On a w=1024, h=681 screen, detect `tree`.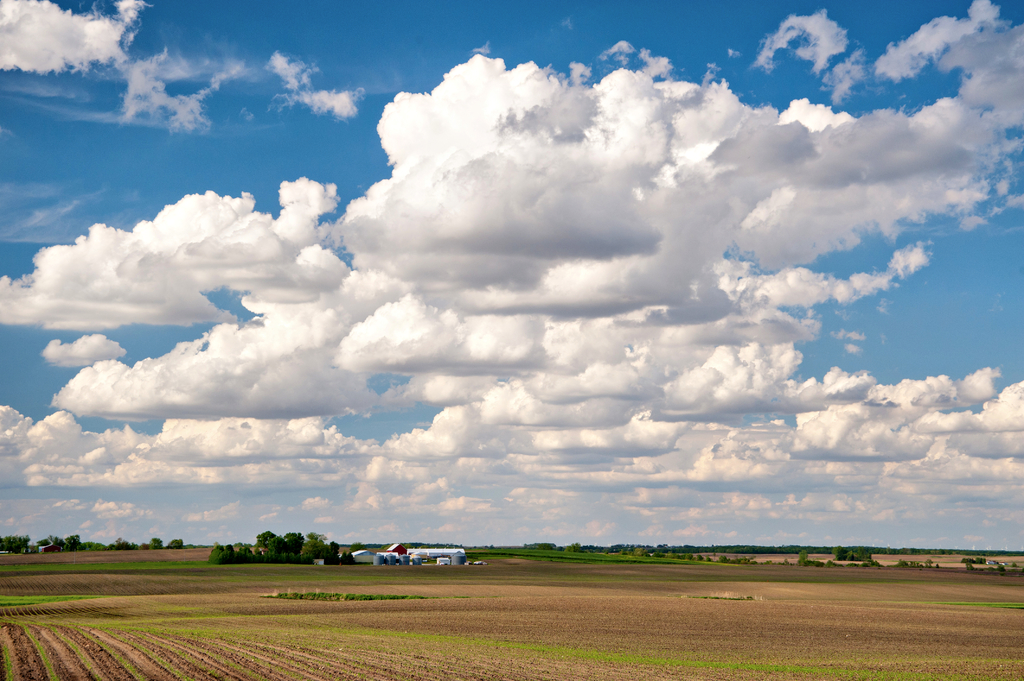
box=[279, 526, 304, 555].
